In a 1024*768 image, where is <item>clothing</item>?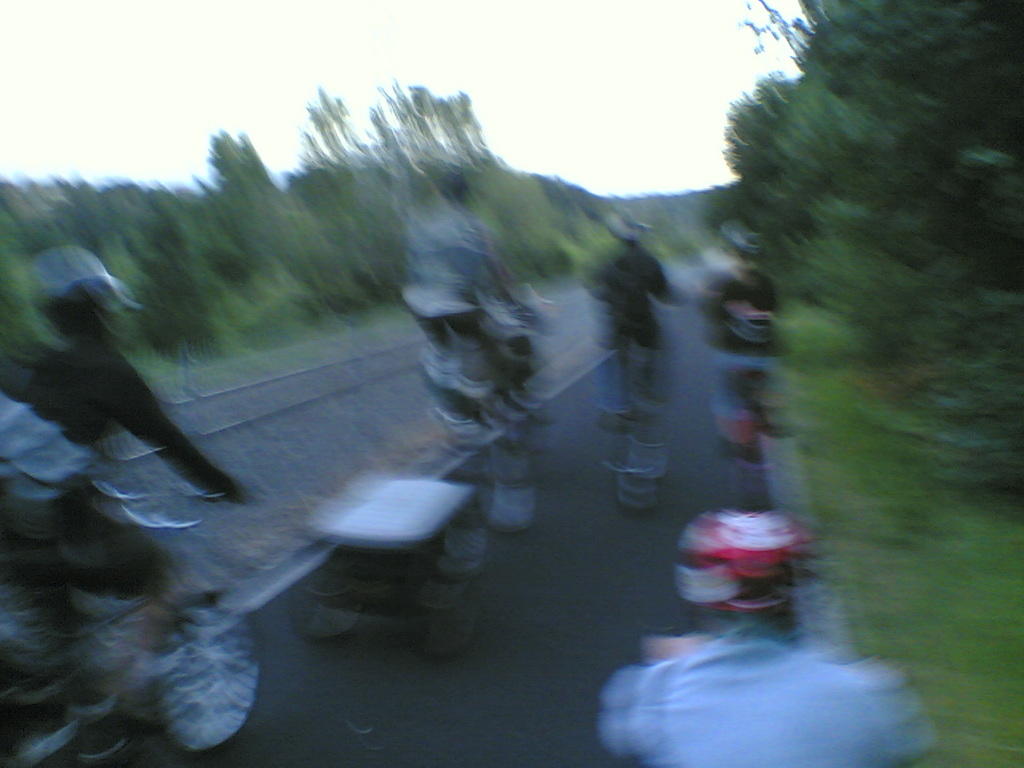
rect(691, 222, 787, 450).
